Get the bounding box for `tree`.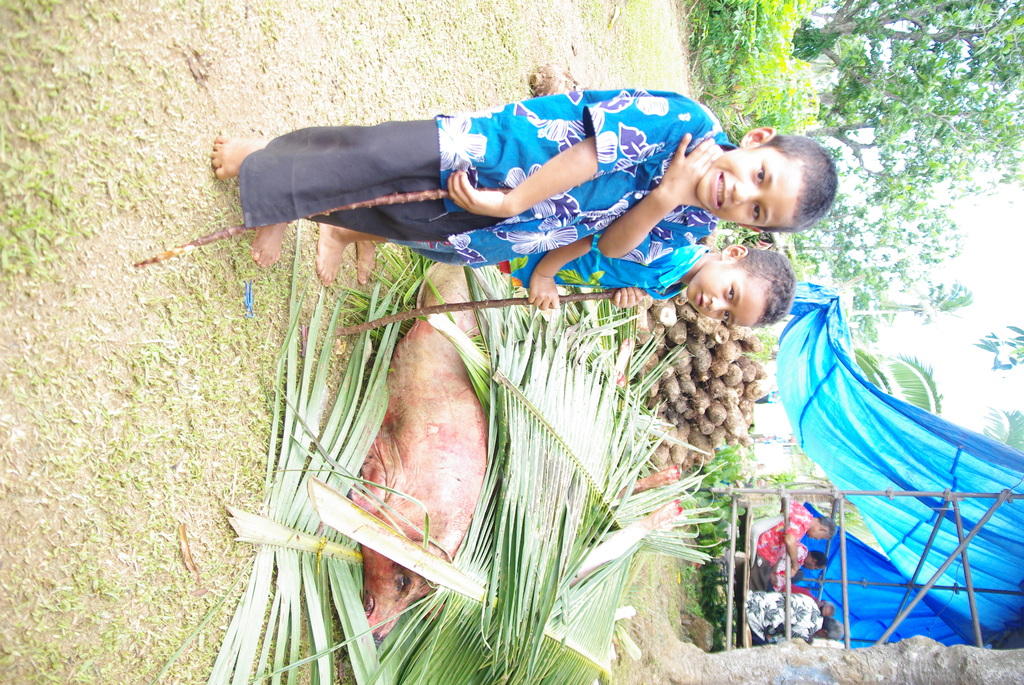
pyautogui.locateOnScreen(789, 0, 1023, 191).
